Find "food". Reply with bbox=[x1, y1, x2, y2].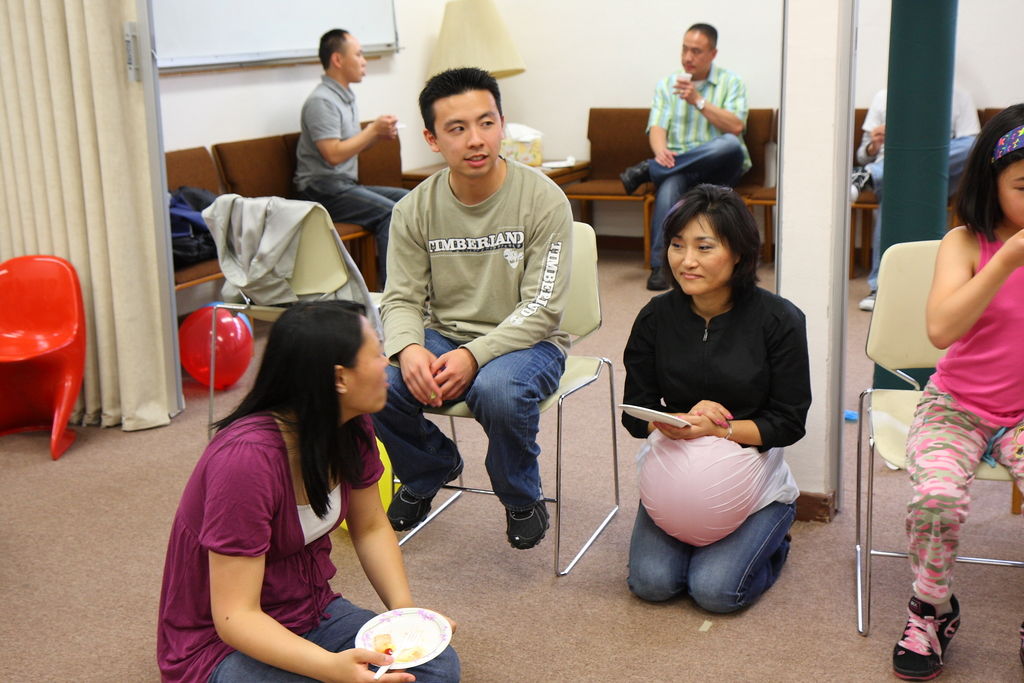
bbox=[376, 634, 393, 654].
